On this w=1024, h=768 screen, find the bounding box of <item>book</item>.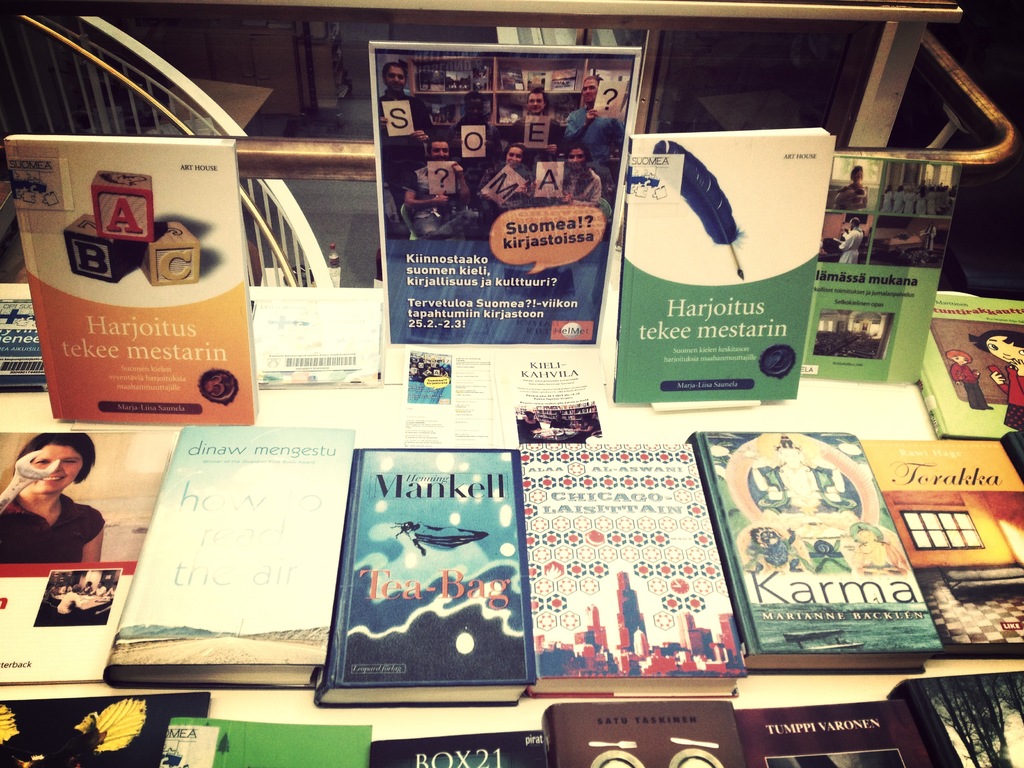
Bounding box: {"left": 1, "top": 129, "right": 263, "bottom": 426}.
